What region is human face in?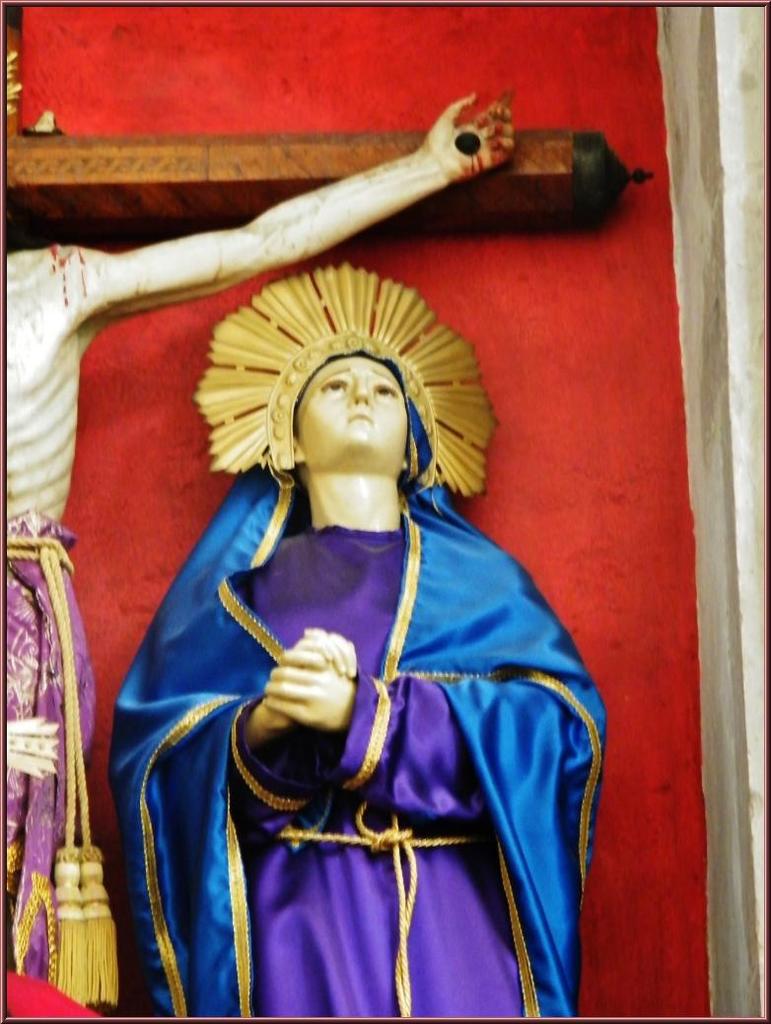
pyautogui.locateOnScreen(287, 350, 411, 454).
